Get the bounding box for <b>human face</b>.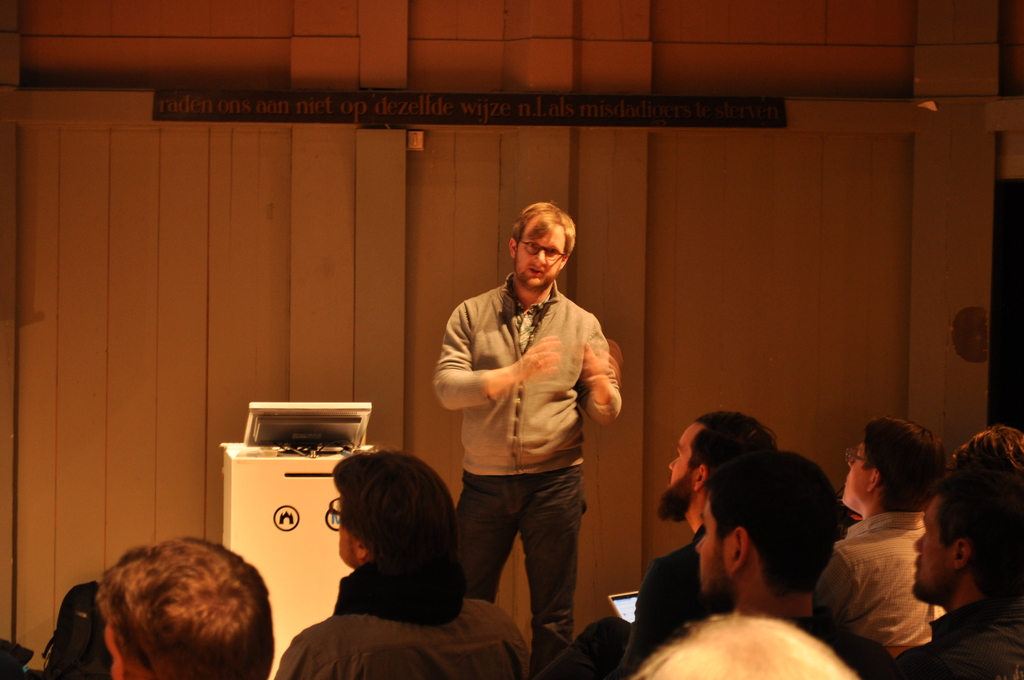
BBox(698, 500, 732, 605).
